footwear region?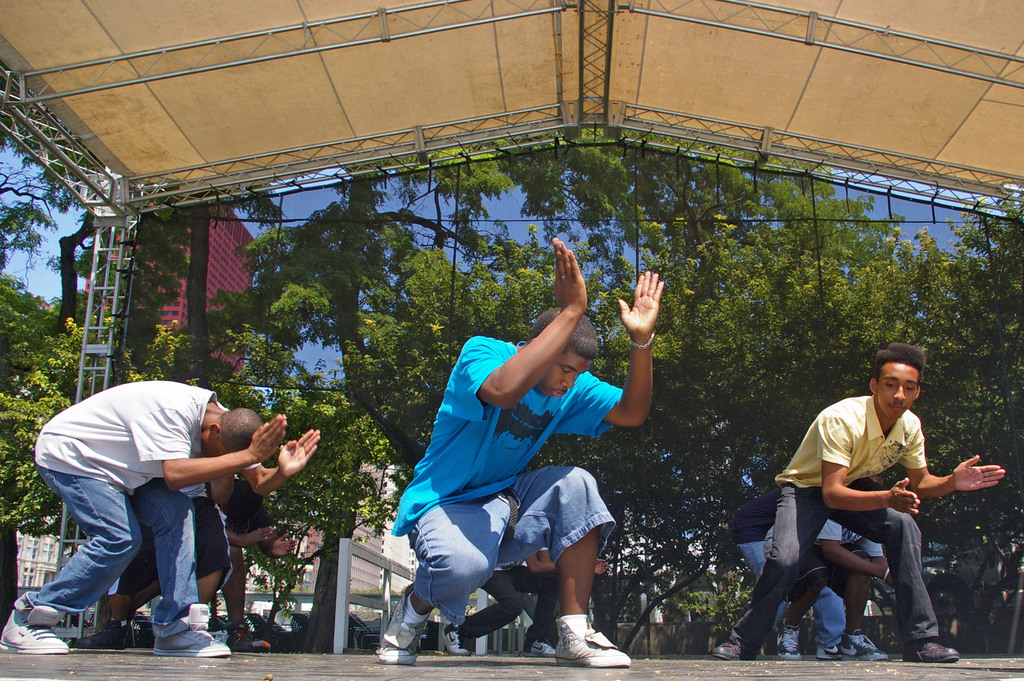
BBox(710, 639, 758, 660)
